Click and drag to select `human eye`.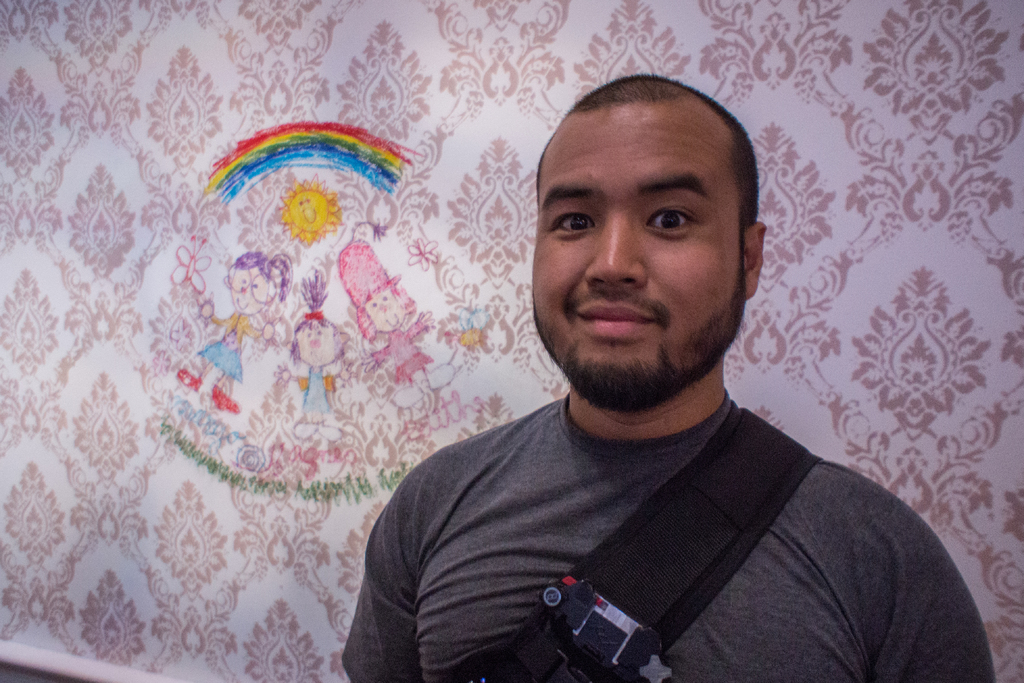
Selection: <box>552,208,598,242</box>.
